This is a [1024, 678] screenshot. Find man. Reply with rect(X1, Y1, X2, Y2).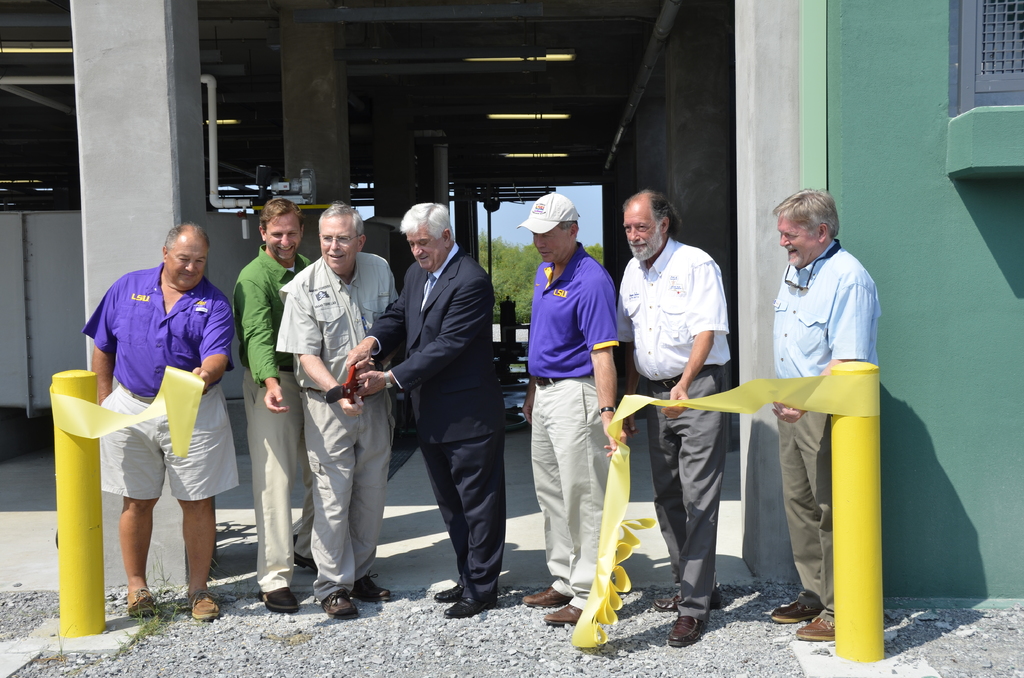
rect(362, 173, 509, 648).
